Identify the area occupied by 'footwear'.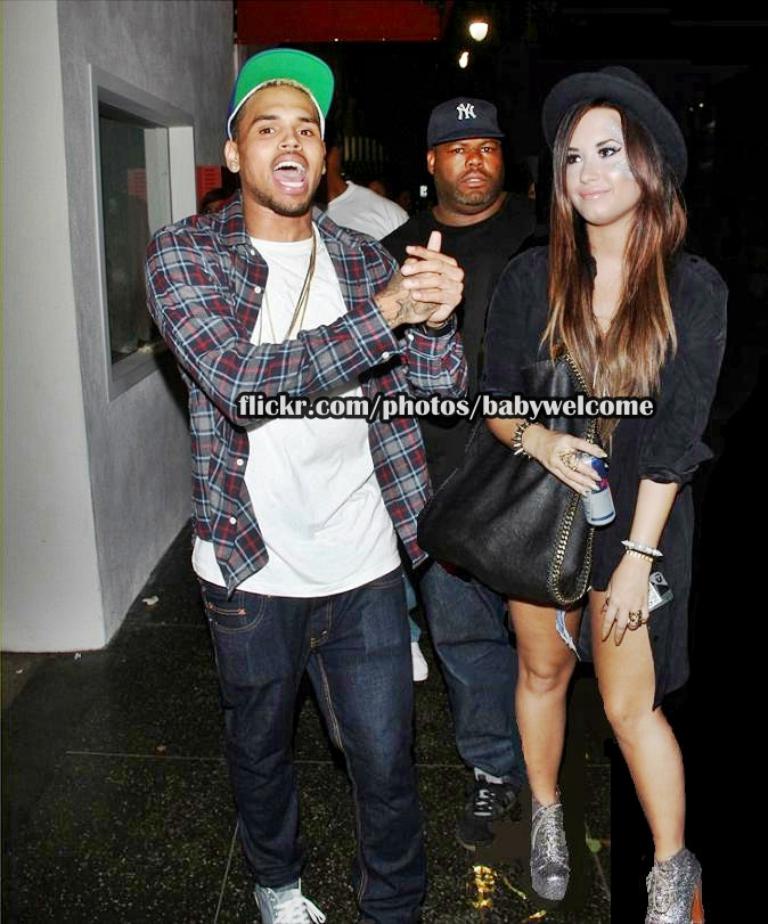
Area: (x1=247, y1=878, x2=321, y2=921).
